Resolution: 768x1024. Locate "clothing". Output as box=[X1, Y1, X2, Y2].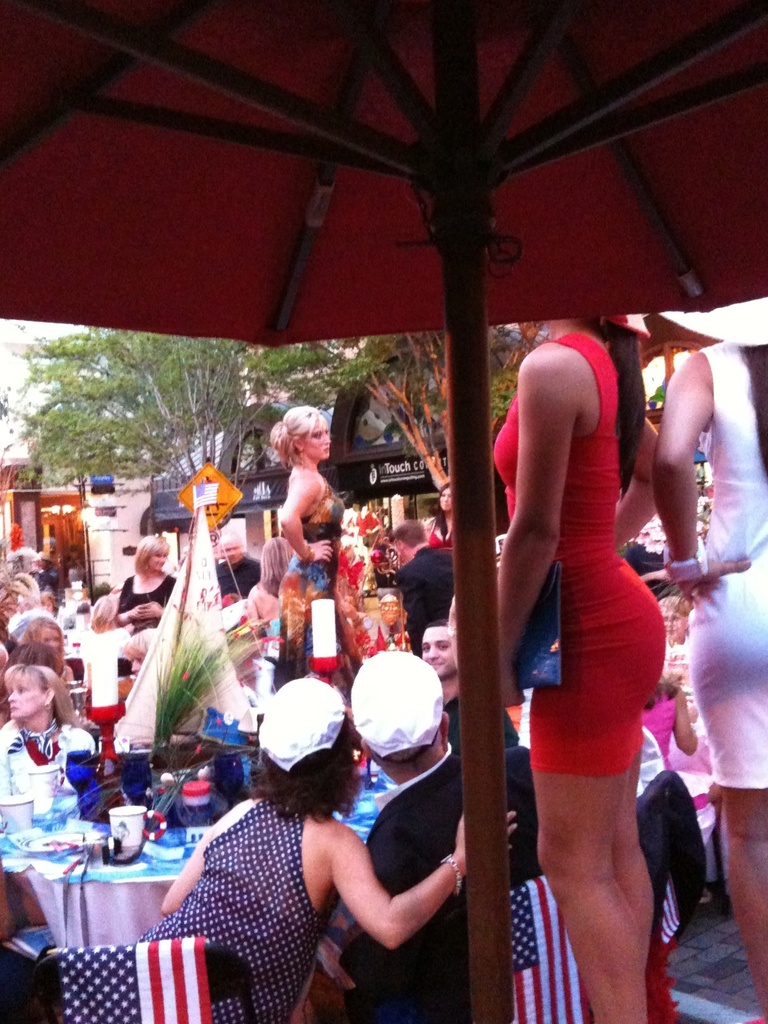
box=[383, 545, 452, 655].
